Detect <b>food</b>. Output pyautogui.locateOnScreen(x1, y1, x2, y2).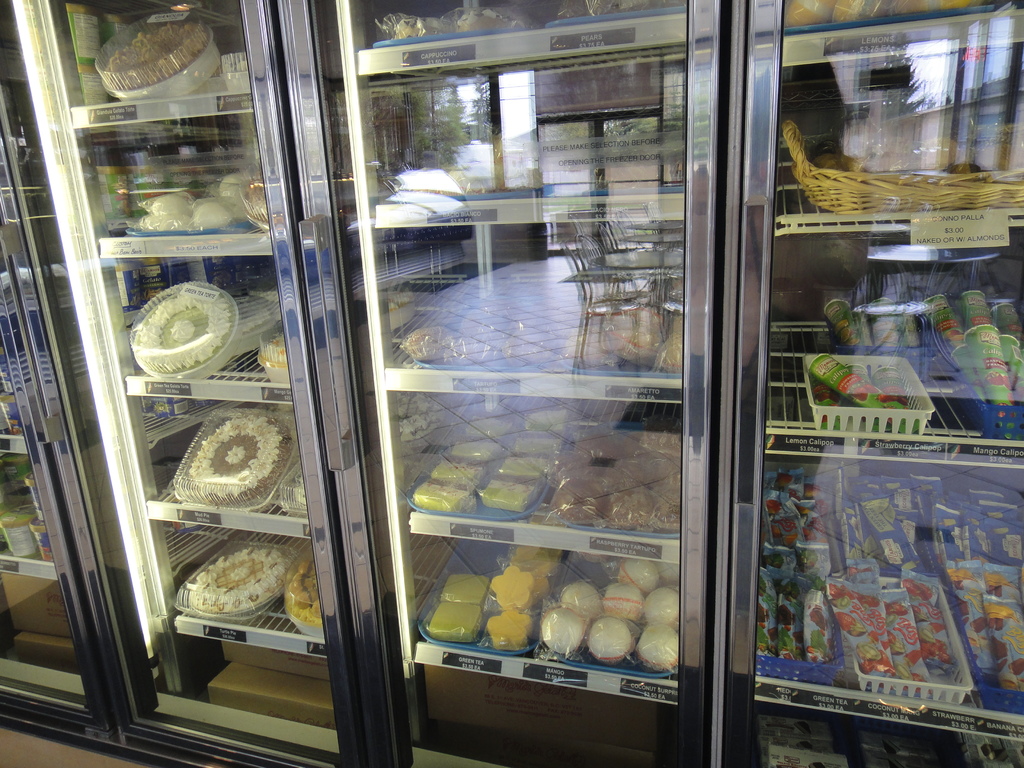
pyautogui.locateOnScreen(643, 582, 682, 631).
